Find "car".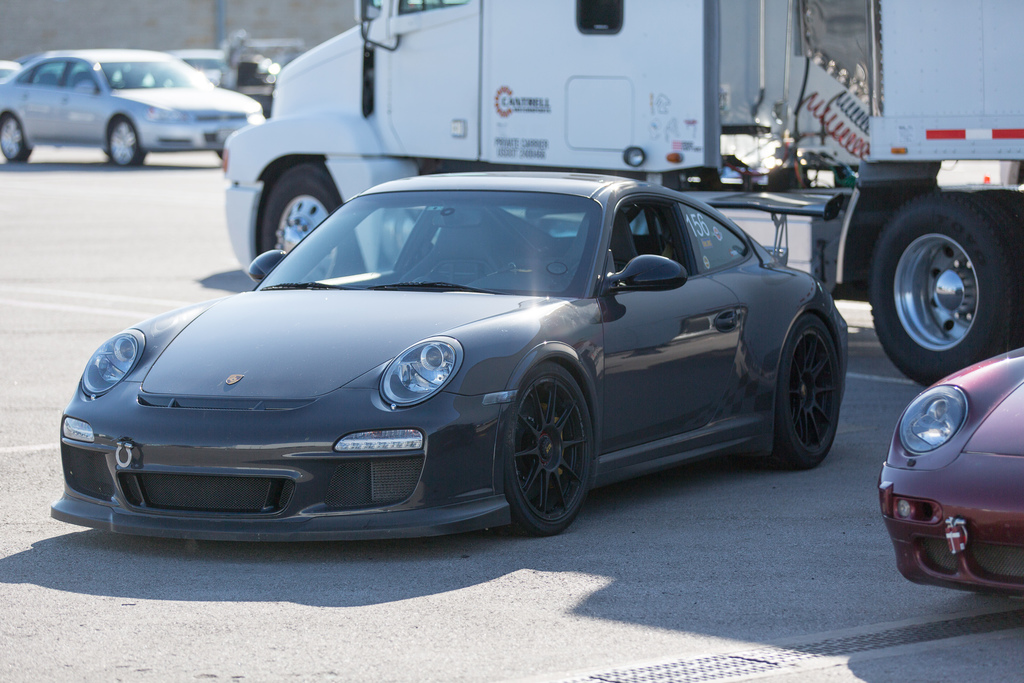
bbox(173, 46, 223, 86).
